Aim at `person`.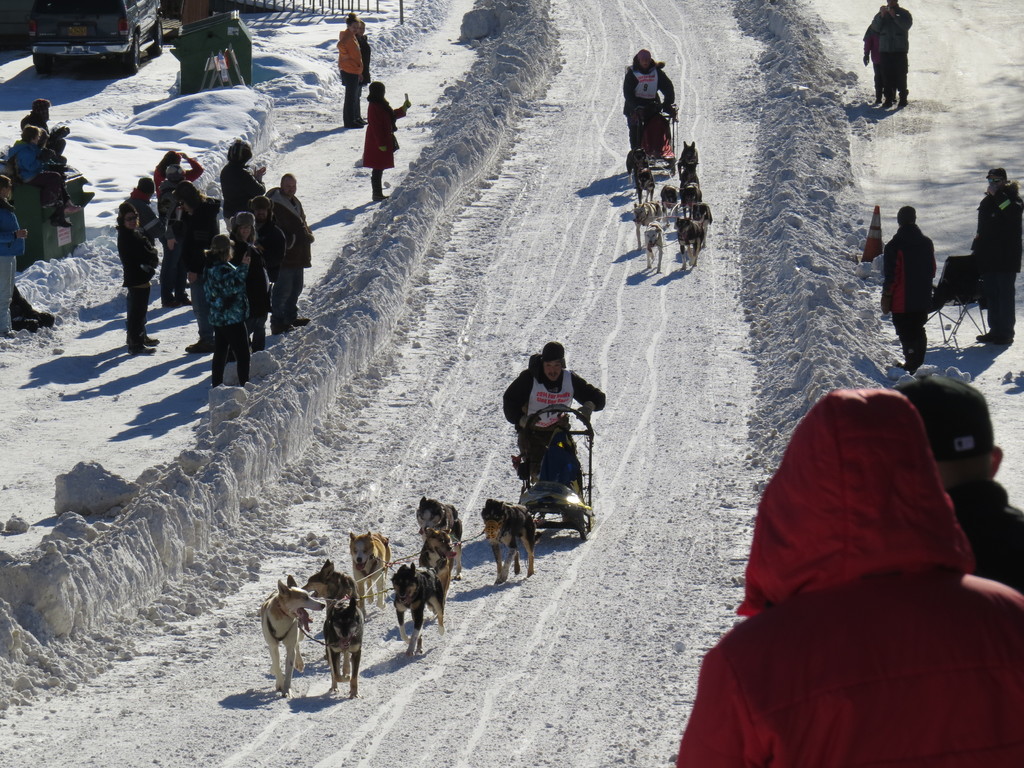
Aimed at BBox(972, 167, 1023, 344).
